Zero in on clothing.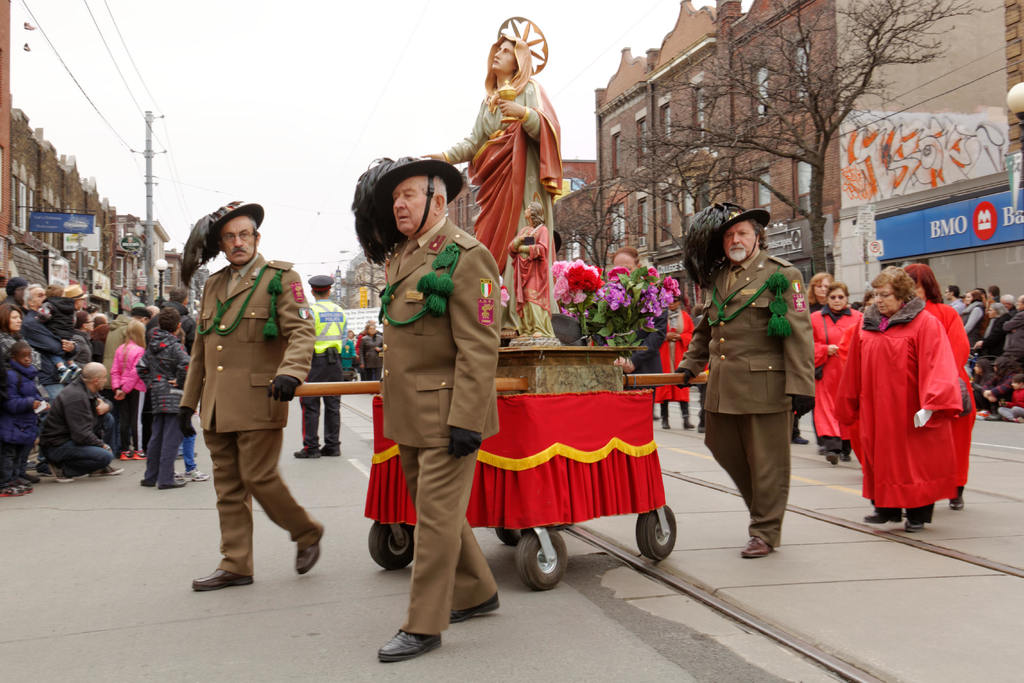
Zeroed in: {"x1": 380, "y1": 218, "x2": 492, "y2": 449}.
